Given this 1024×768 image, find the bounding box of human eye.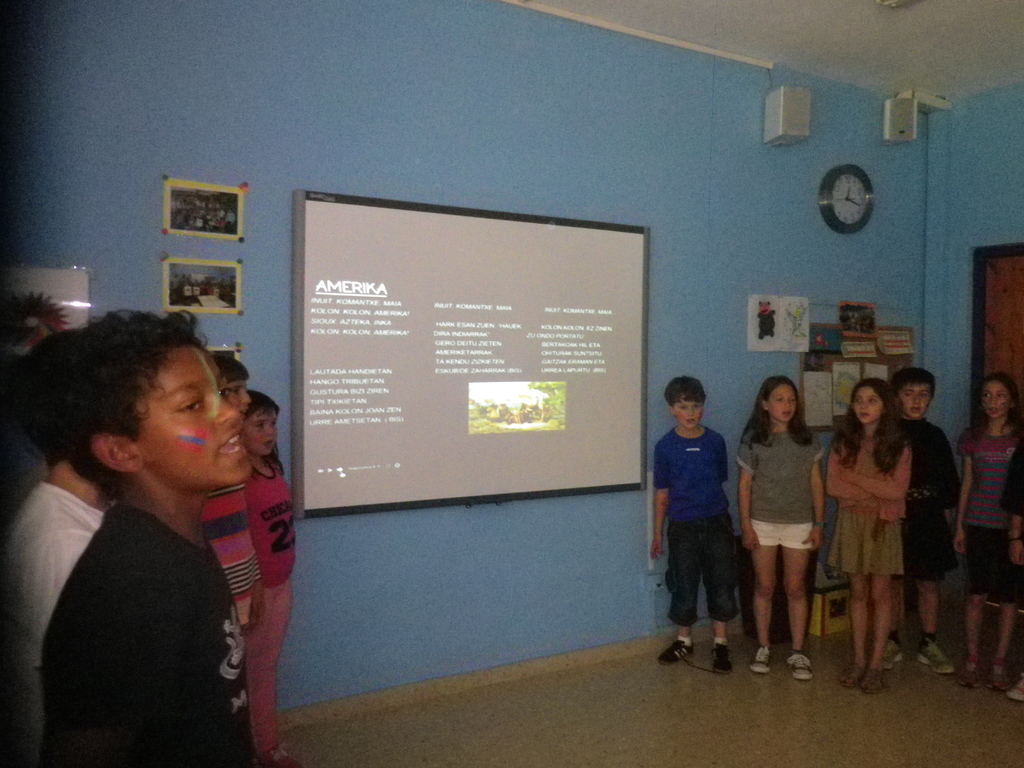
{"left": 216, "top": 382, "right": 230, "bottom": 399}.
